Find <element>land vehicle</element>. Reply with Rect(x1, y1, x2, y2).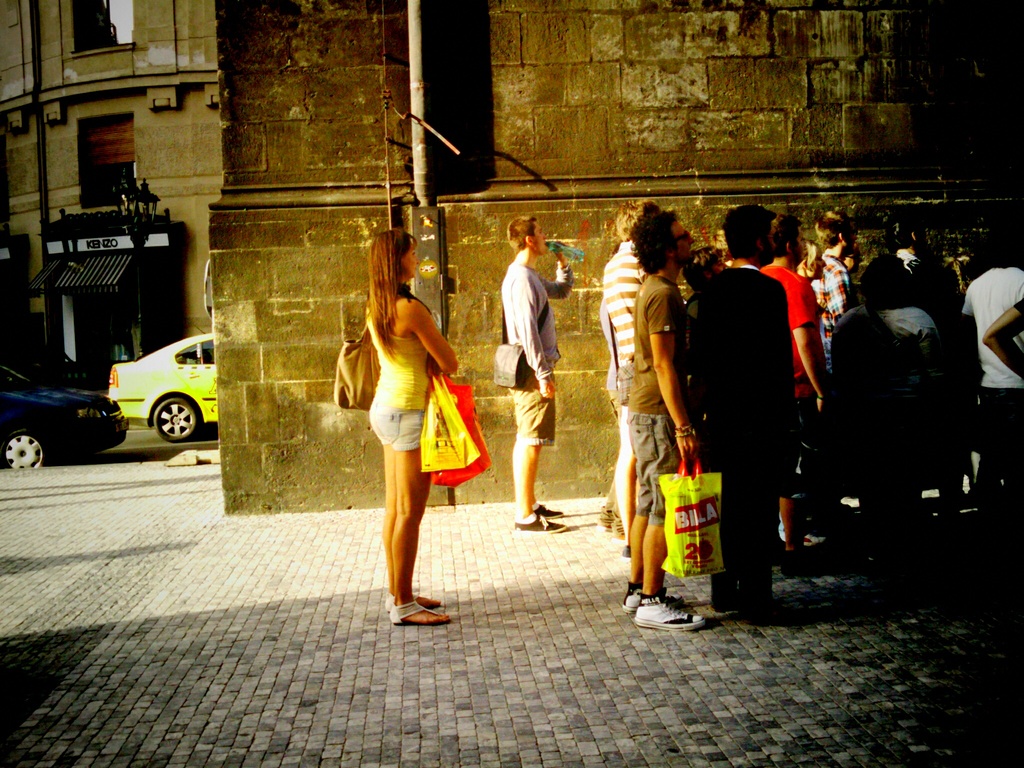
Rect(1, 351, 120, 448).
